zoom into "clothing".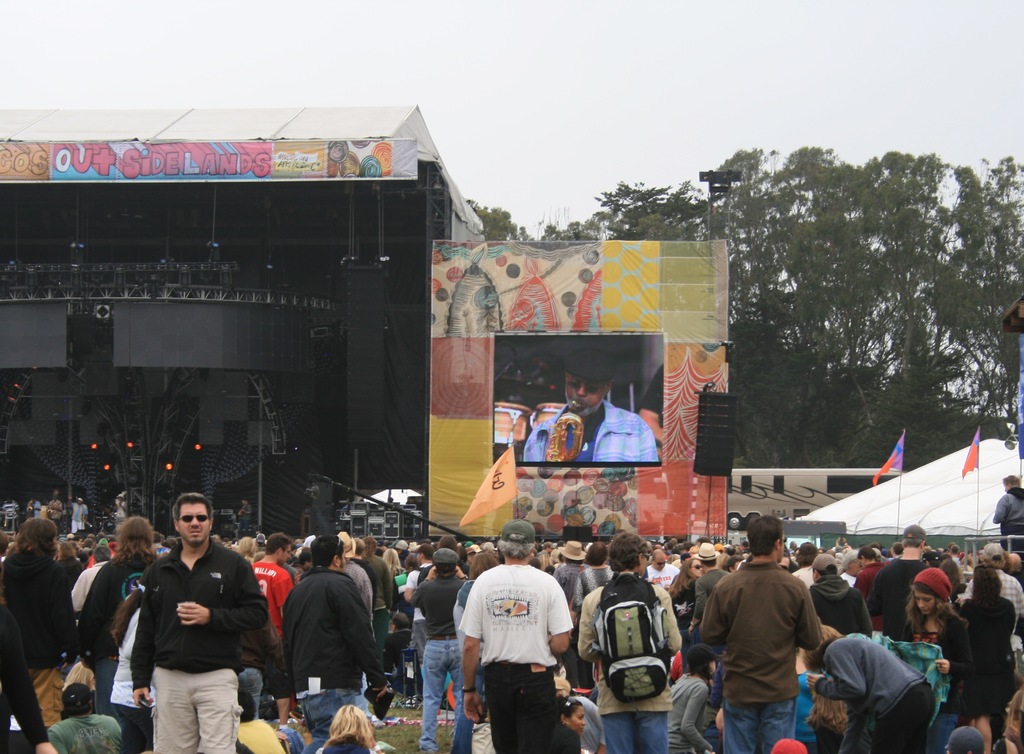
Zoom target: detection(420, 637, 474, 752).
